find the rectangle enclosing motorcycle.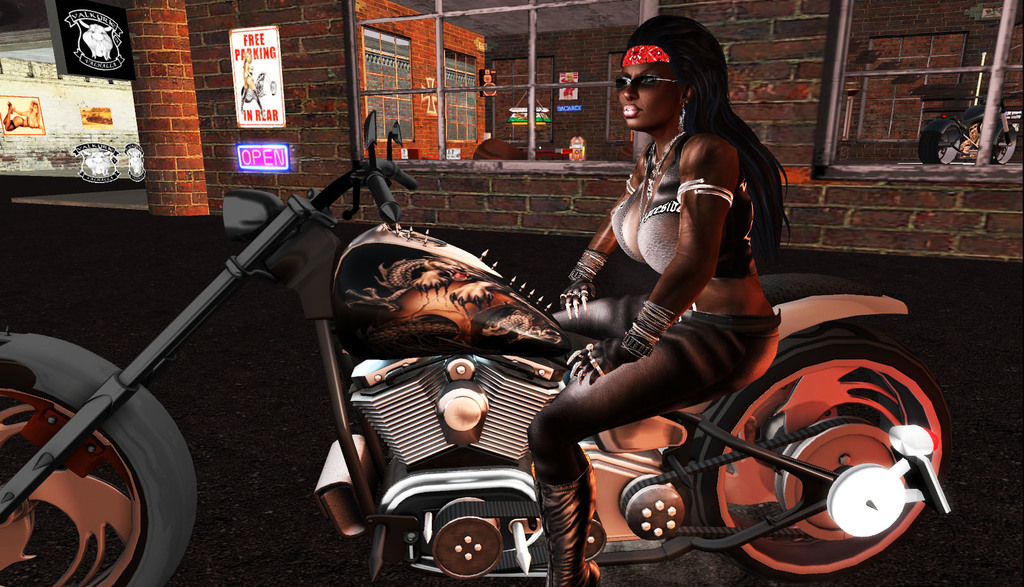
{"x1": 10, "y1": 112, "x2": 969, "y2": 559}.
